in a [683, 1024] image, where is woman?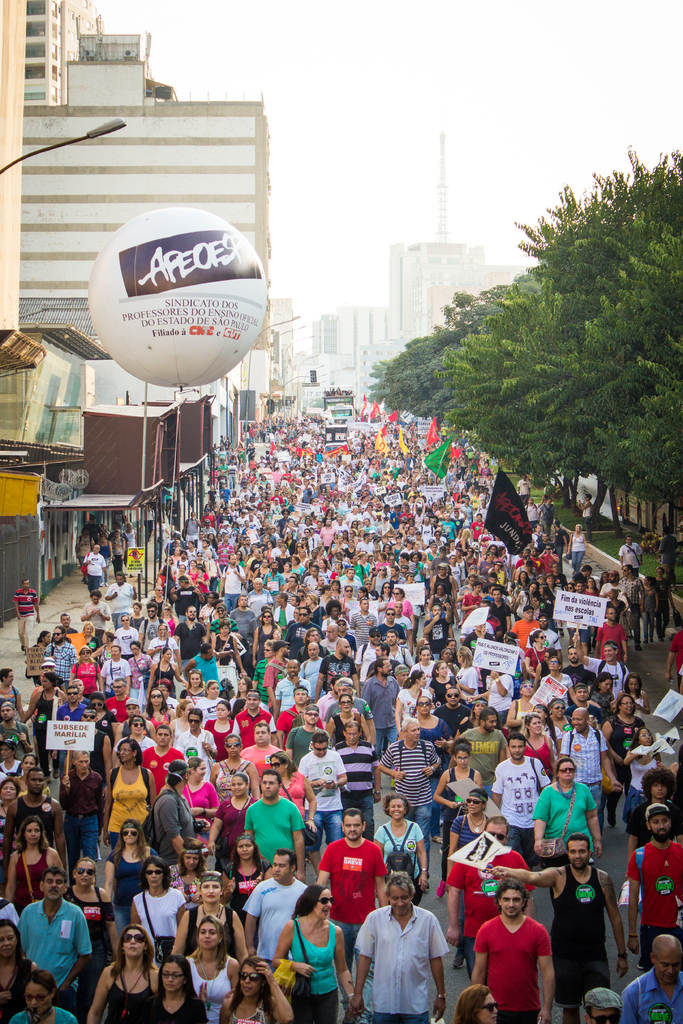
l=272, t=884, r=358, b=1022.
